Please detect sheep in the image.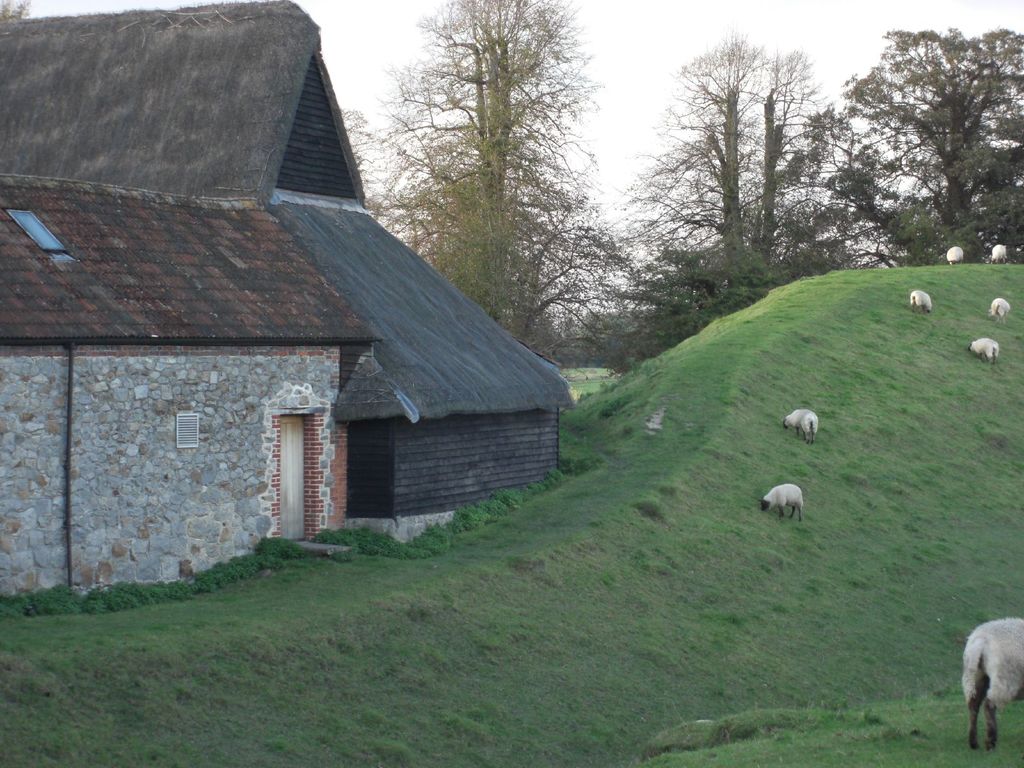
972,340,1000,361.
